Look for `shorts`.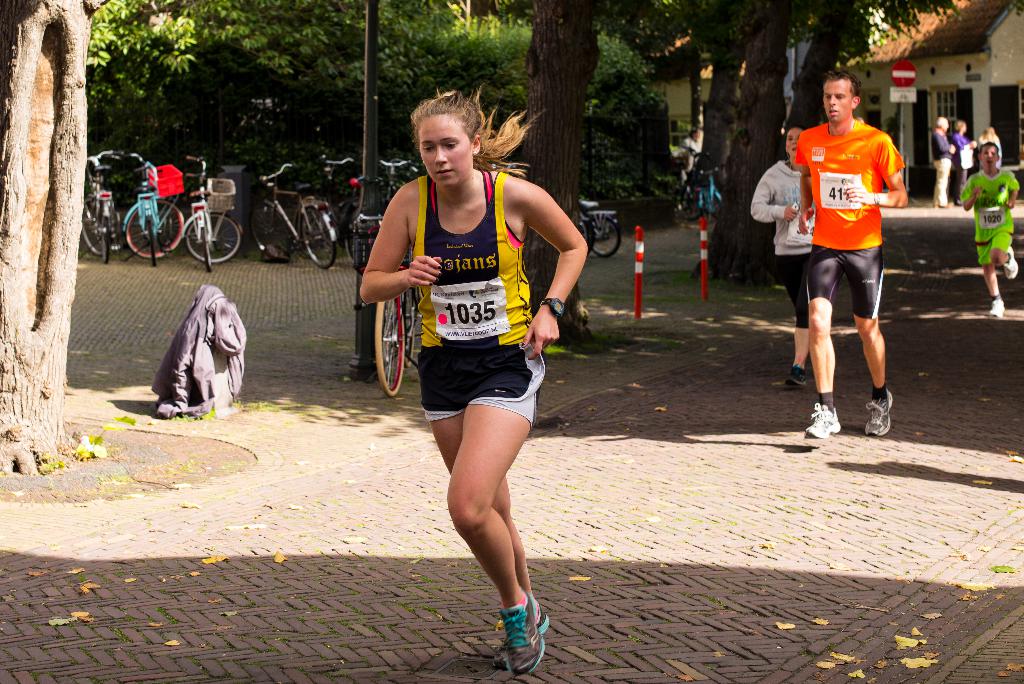
Found: pyautogui.locateOnScreen(977, 231, 1011, 263).
